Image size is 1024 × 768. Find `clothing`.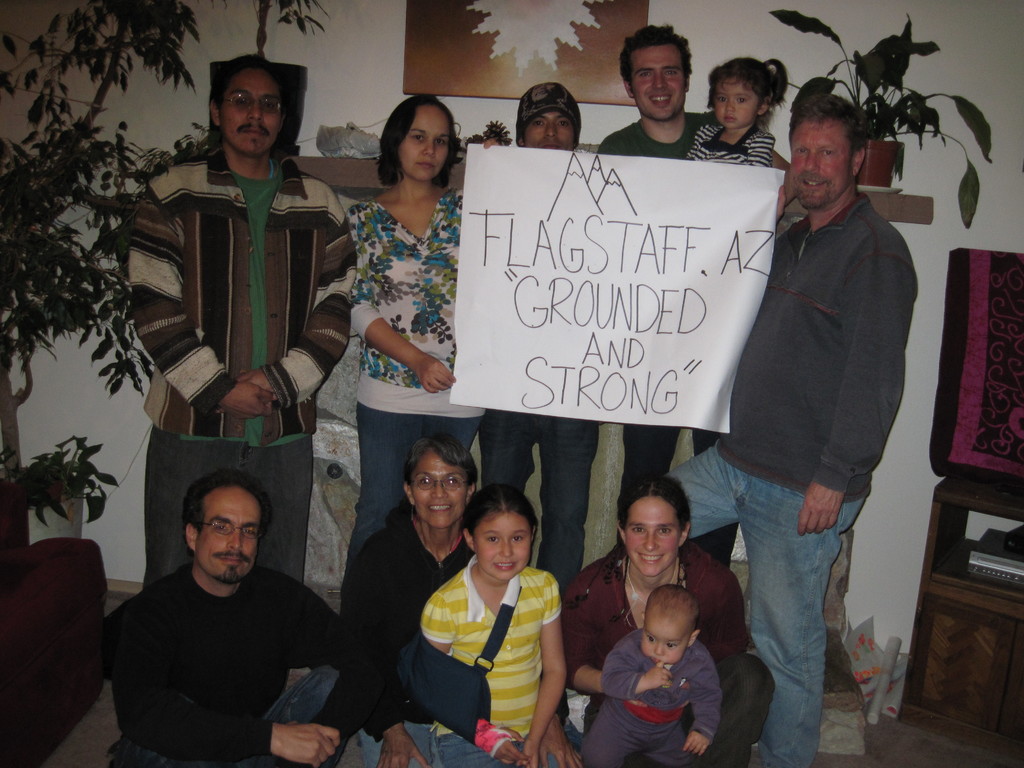
474 401 594 589.
